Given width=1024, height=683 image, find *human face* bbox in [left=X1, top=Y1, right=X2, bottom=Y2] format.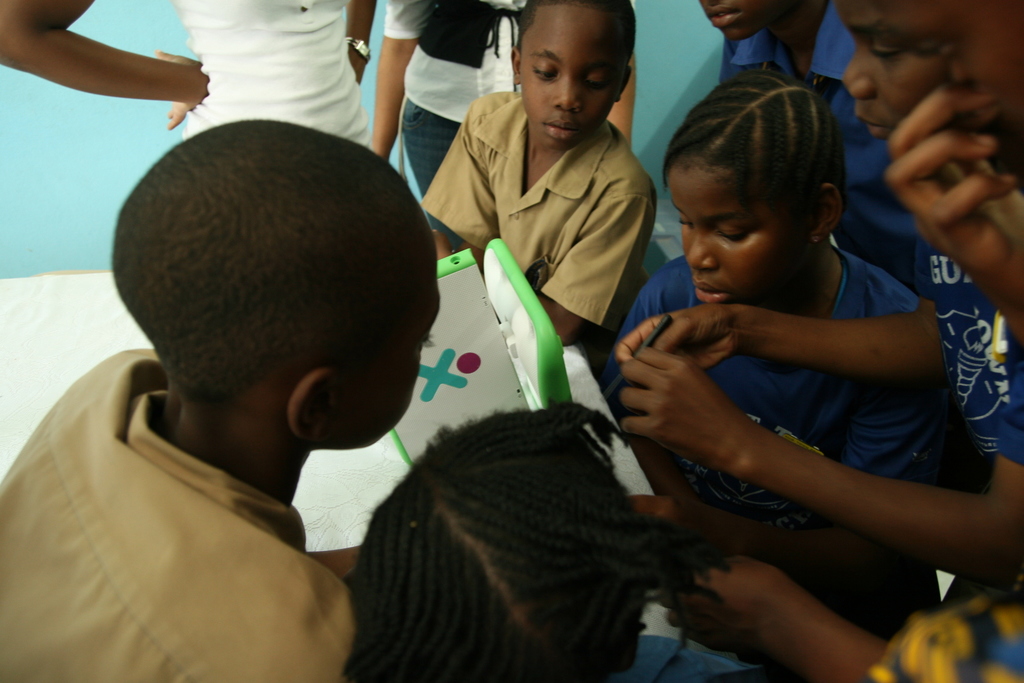
[left=283, top=234, right=438, bottom=454].
